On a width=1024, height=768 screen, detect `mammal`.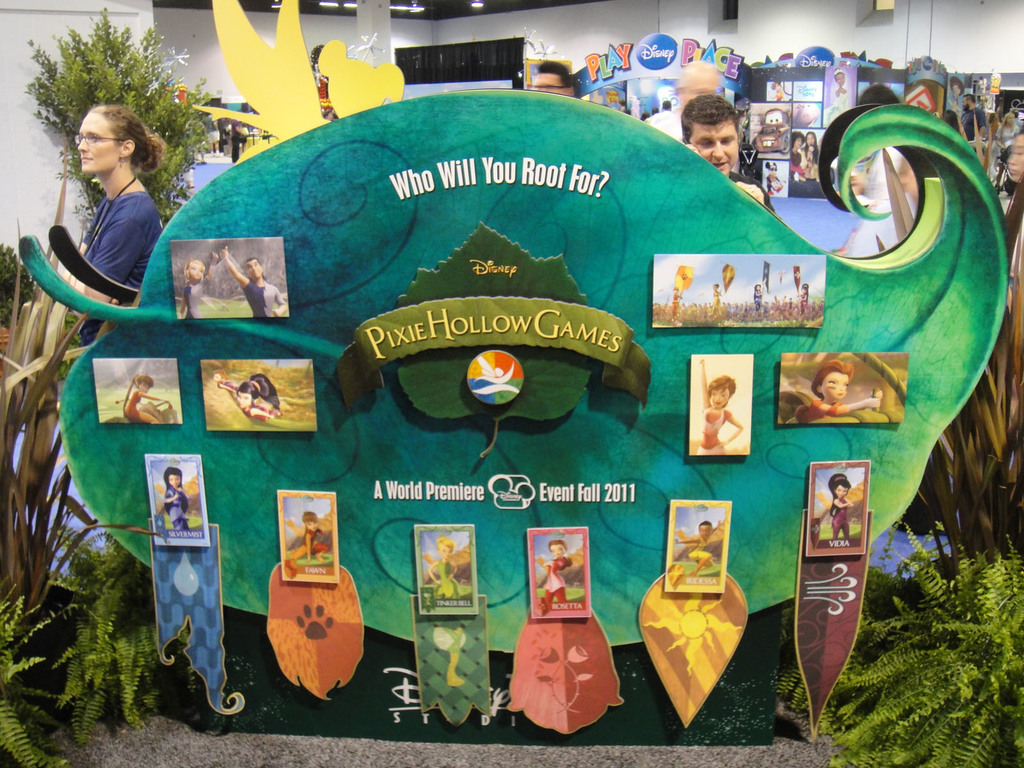
box(219, 247, 285, 317).
